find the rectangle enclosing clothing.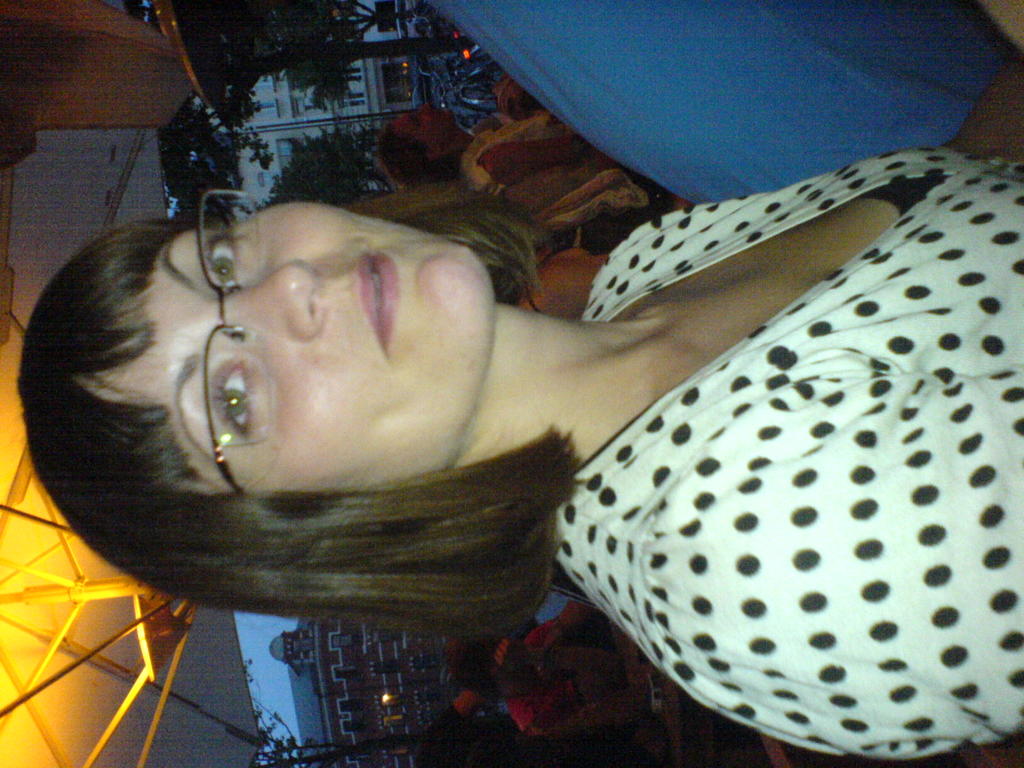
460:116:650:234.
